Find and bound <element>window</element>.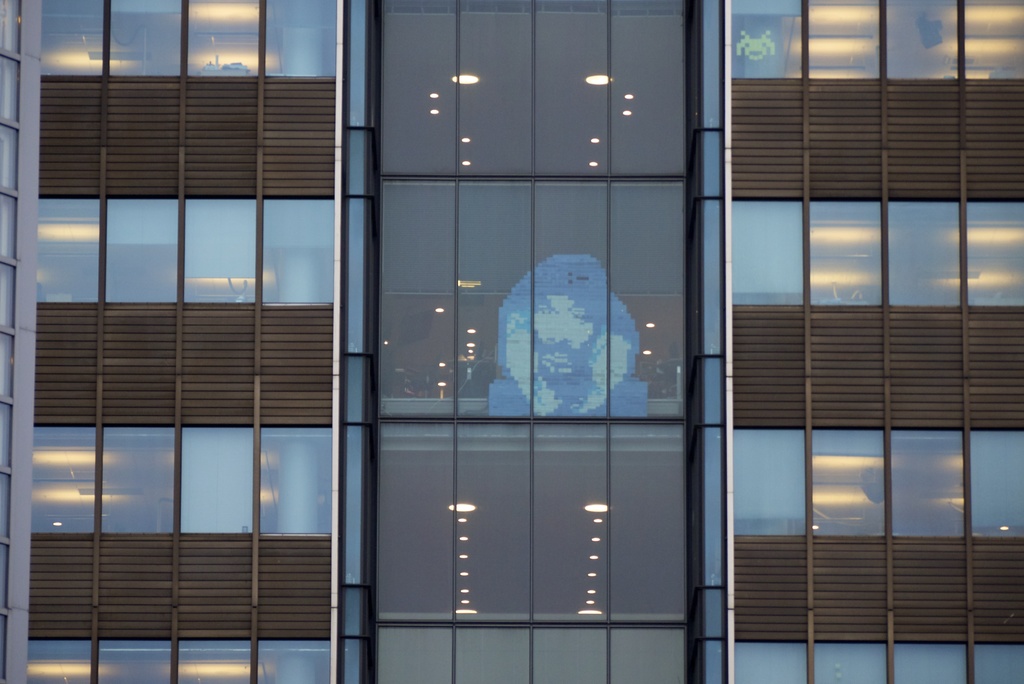
Bound: l=22, t=17, r=380, b=599.
